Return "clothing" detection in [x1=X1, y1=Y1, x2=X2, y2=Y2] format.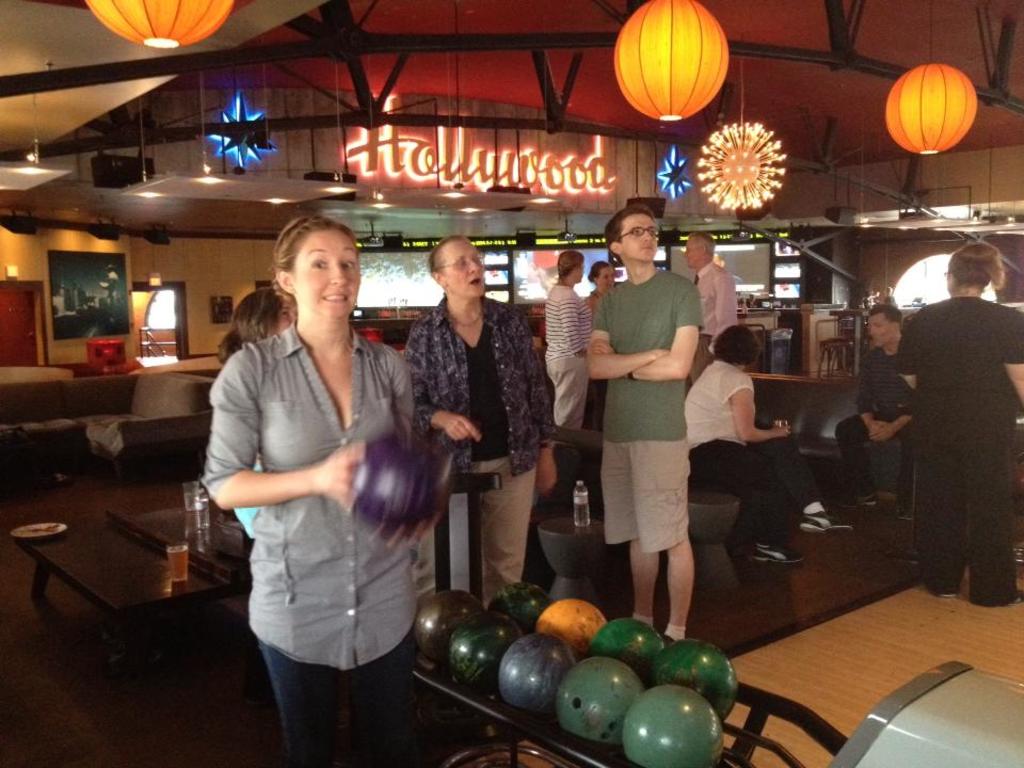
[x1=229, y1=453, x2=259, y2=538].
